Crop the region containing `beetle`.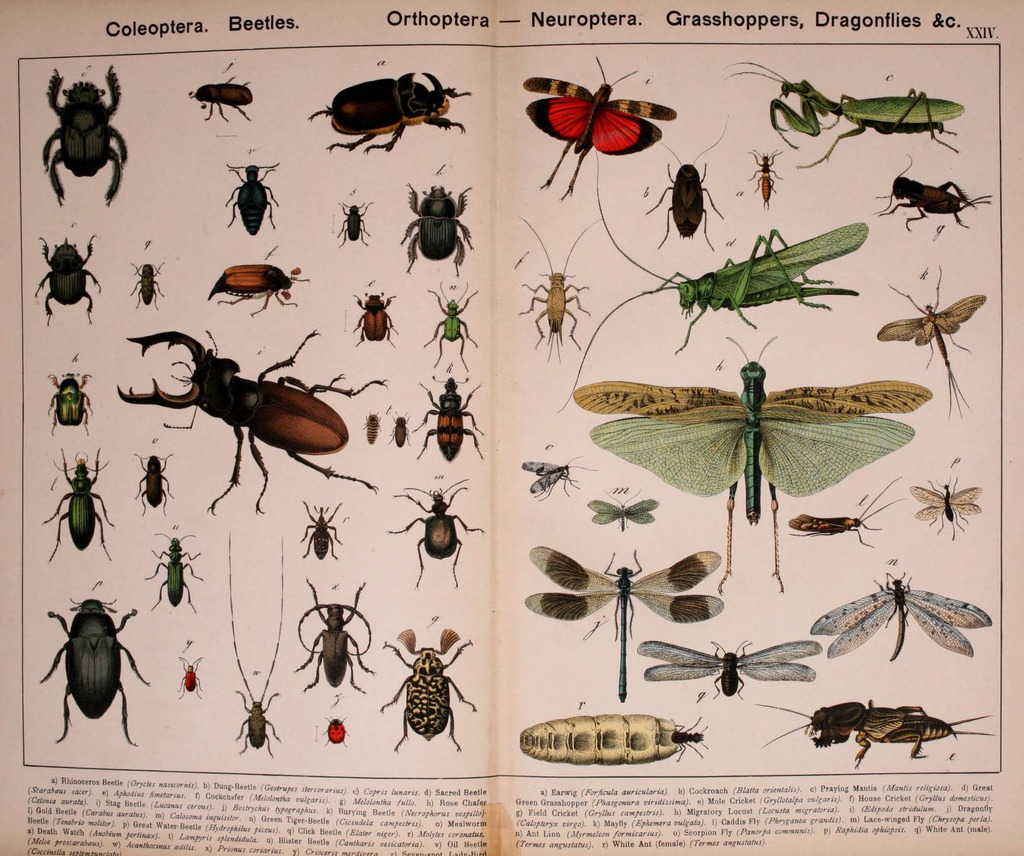
Crop region: bbox(147, 537, 207, 614).
